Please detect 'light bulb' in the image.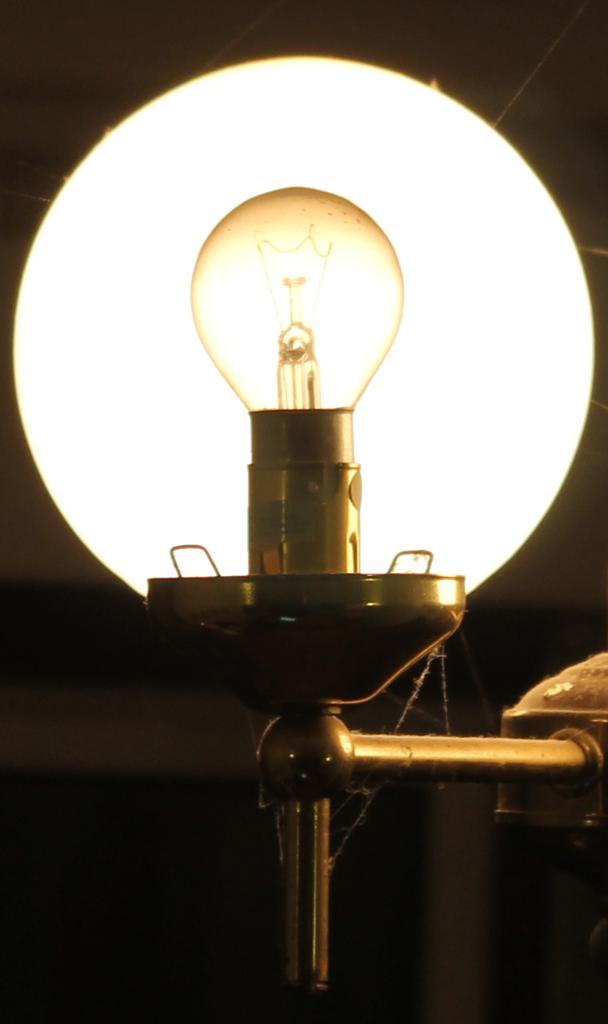
189 185 404 462.
